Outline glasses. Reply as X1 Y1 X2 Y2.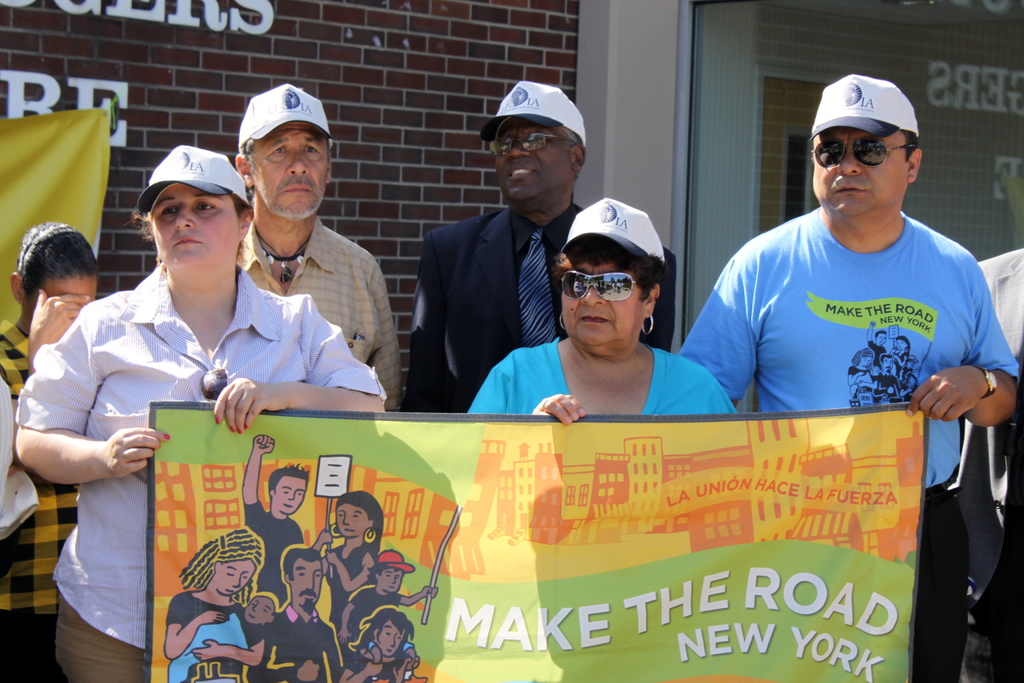
559 272 646 304.
